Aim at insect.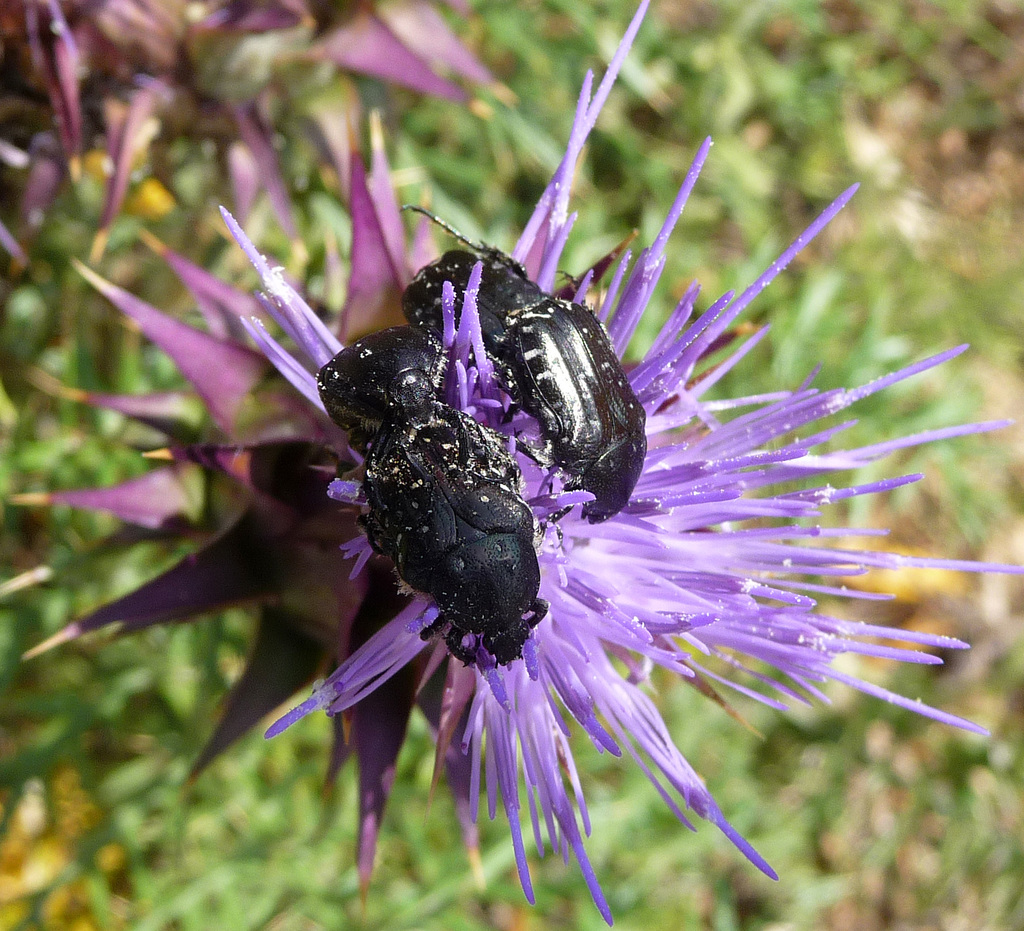
Aimed at bbox=(398, 205, 642, 522).
